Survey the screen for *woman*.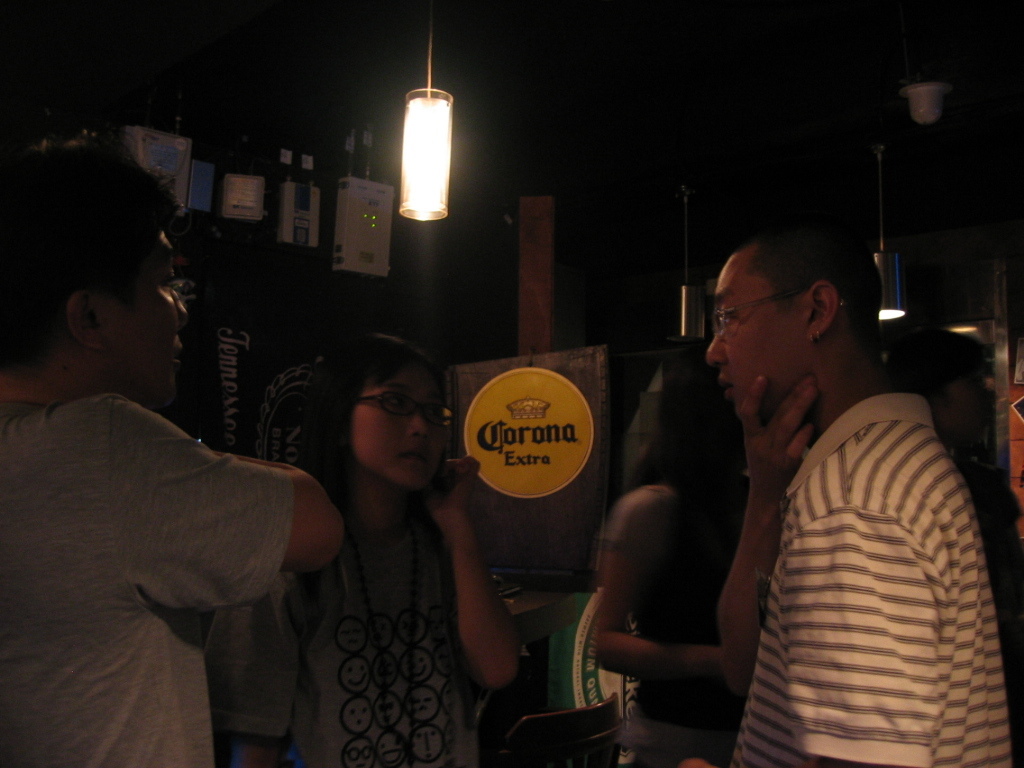
Survey found: bbox=[559, 404, 798, 767].
